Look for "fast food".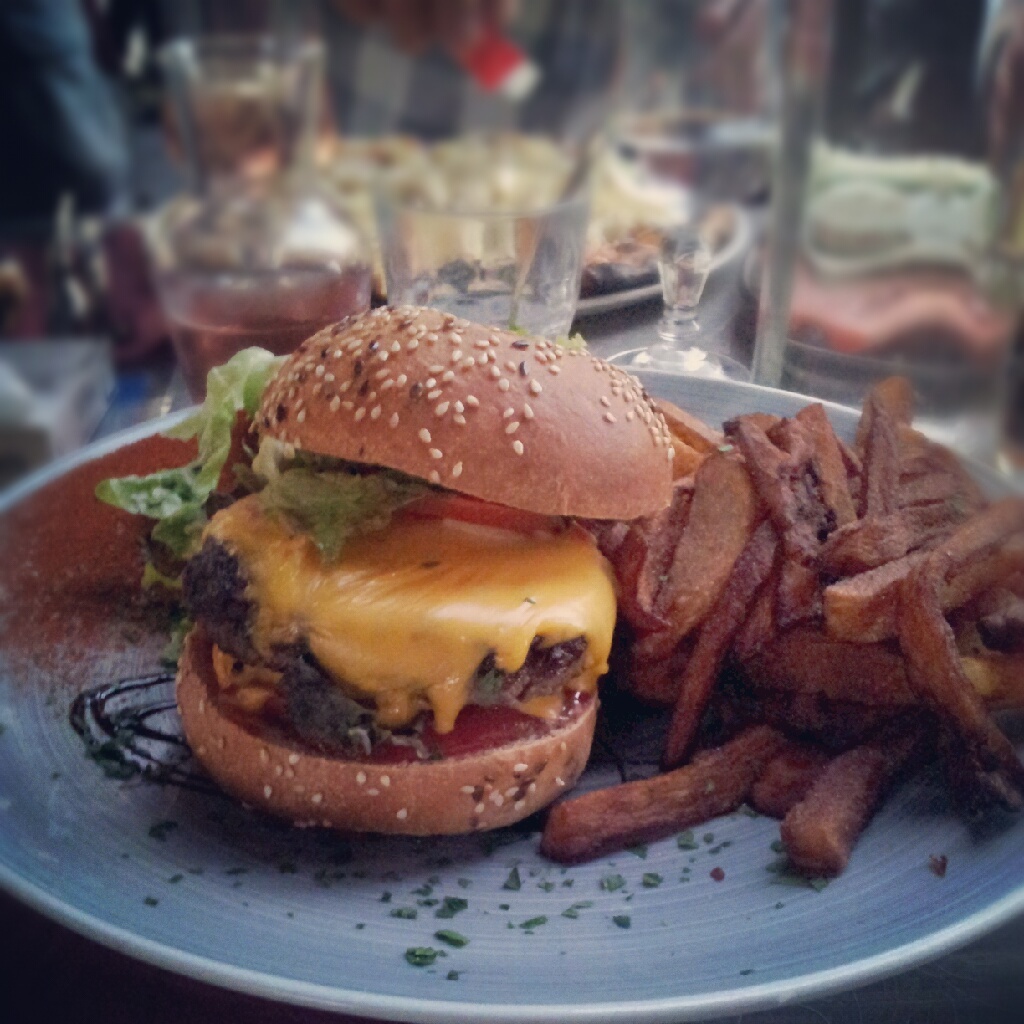
Found: (880, 424, 996, 528).
